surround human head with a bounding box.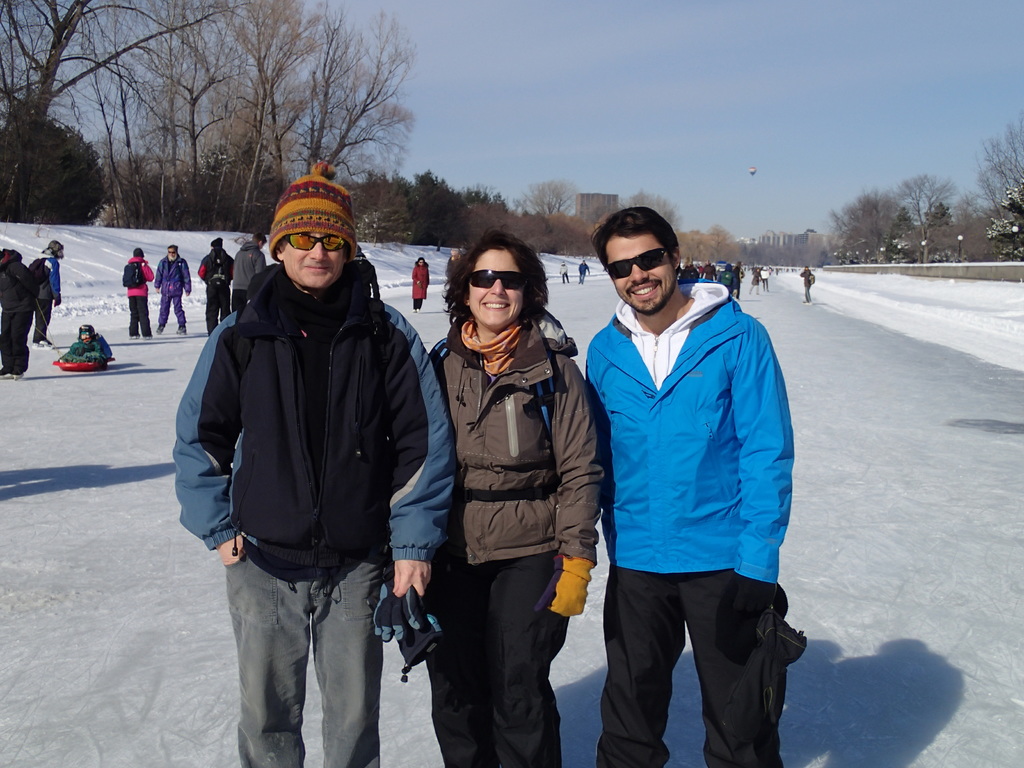
bbox(590, 206, 682, 319).
